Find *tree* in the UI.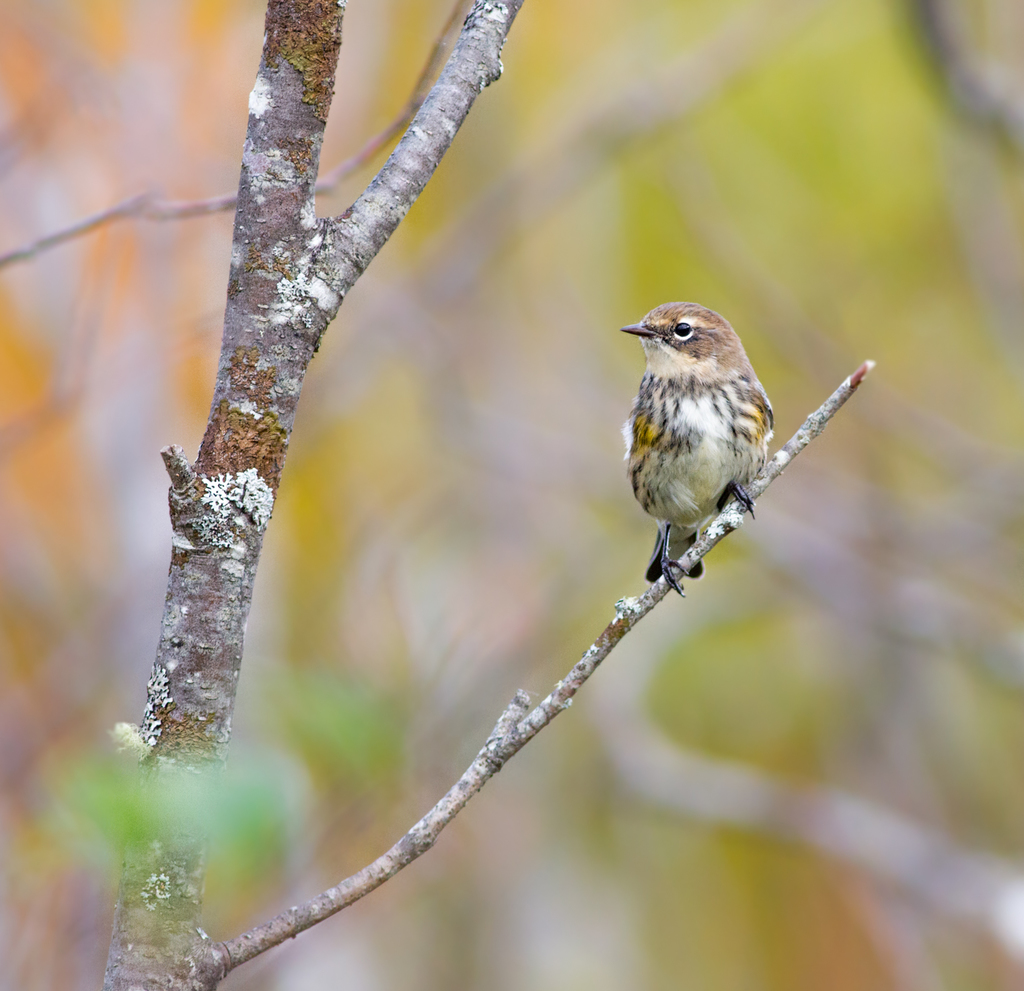
UI element at {"left": 0, "top": 0, "right": 1023, "bottom": 990}.
